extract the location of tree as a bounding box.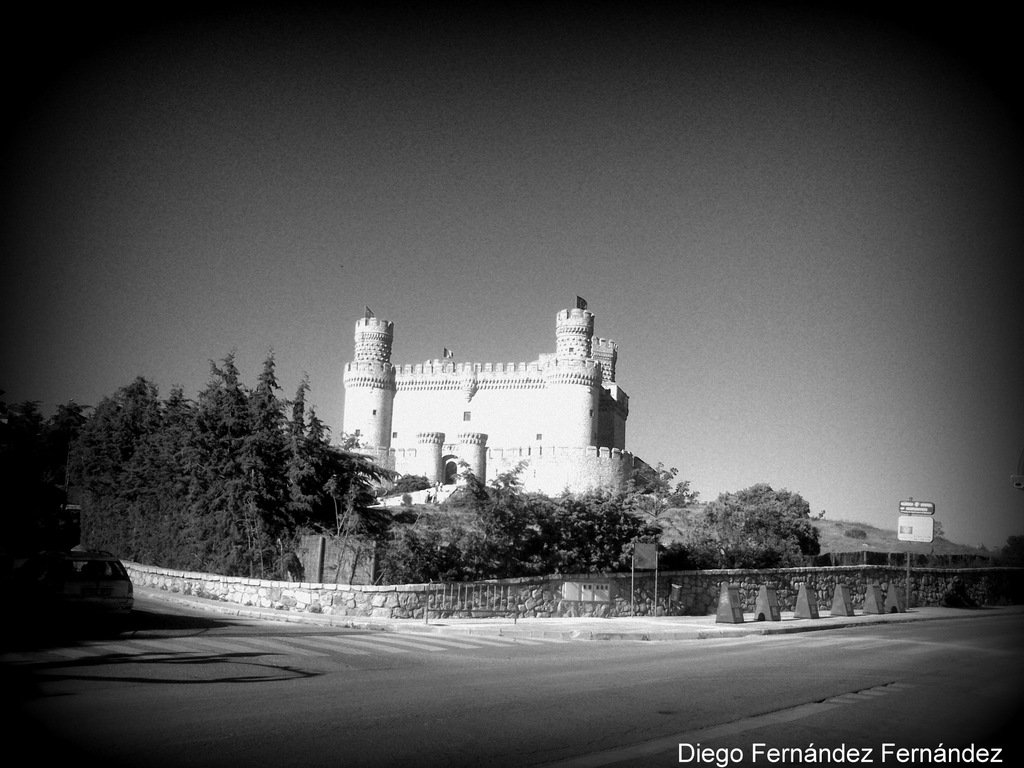
[48,401,95,478].
